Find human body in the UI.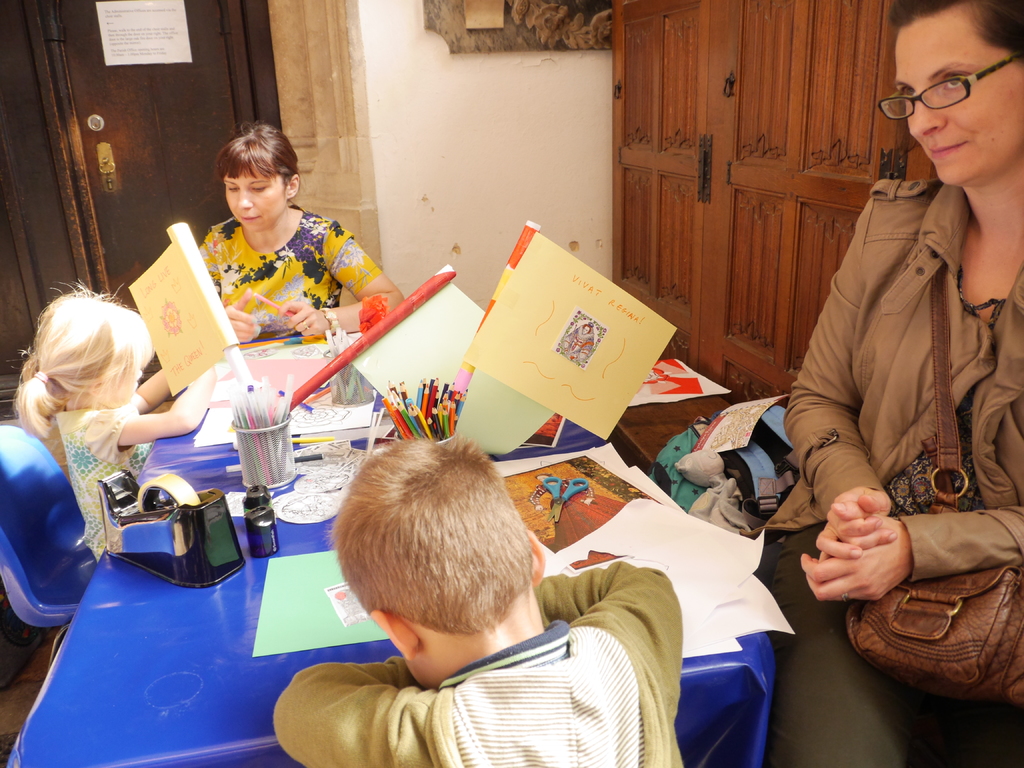
UI element at left=268, top=557, right=700, bottom=767.
